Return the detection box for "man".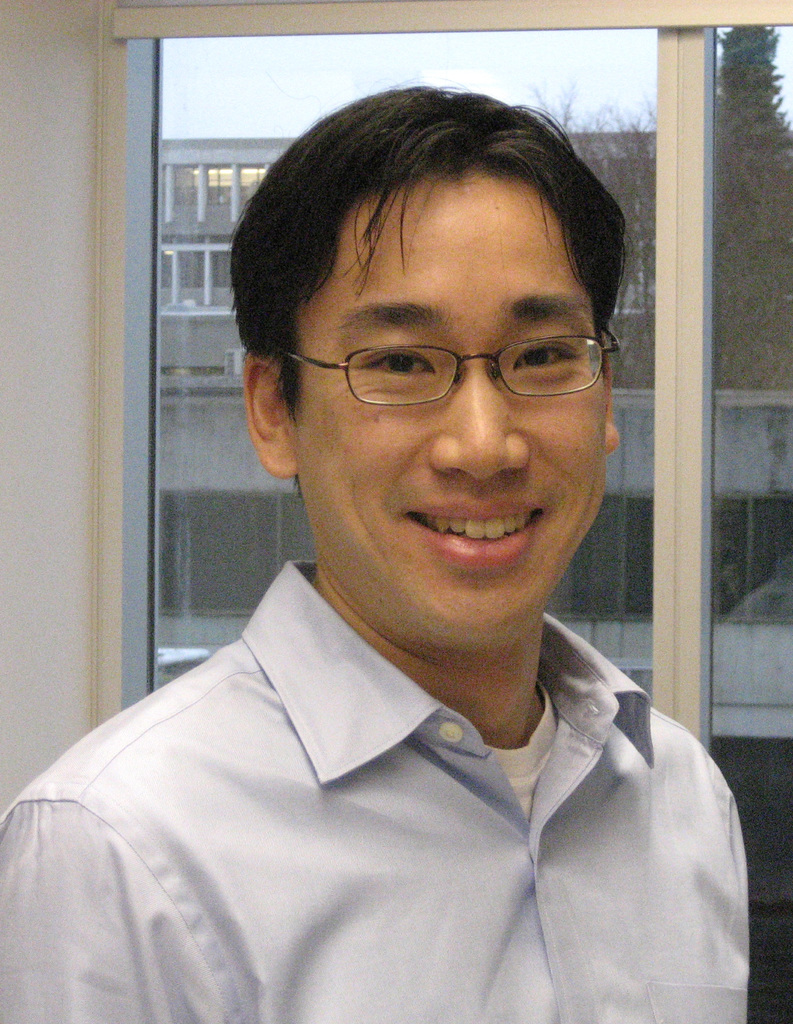
bbox=[51, 86, 774, 963].
